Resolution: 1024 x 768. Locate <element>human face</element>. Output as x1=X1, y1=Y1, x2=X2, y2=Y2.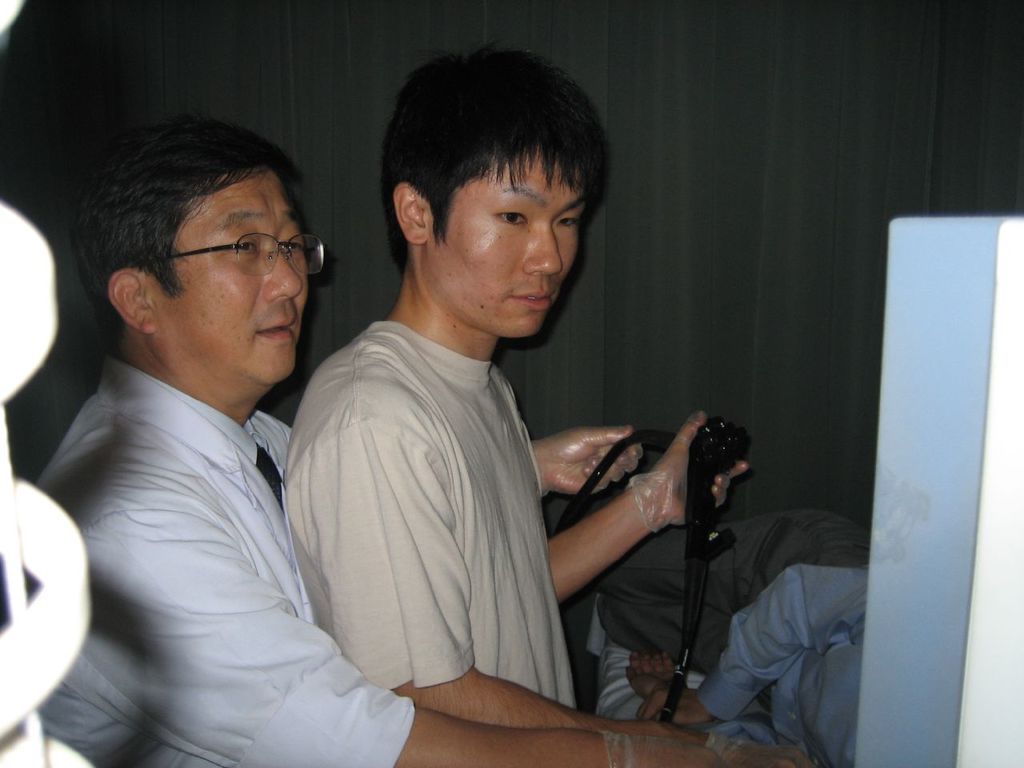
x1=158, y1=166, x2=326, y2=382.
